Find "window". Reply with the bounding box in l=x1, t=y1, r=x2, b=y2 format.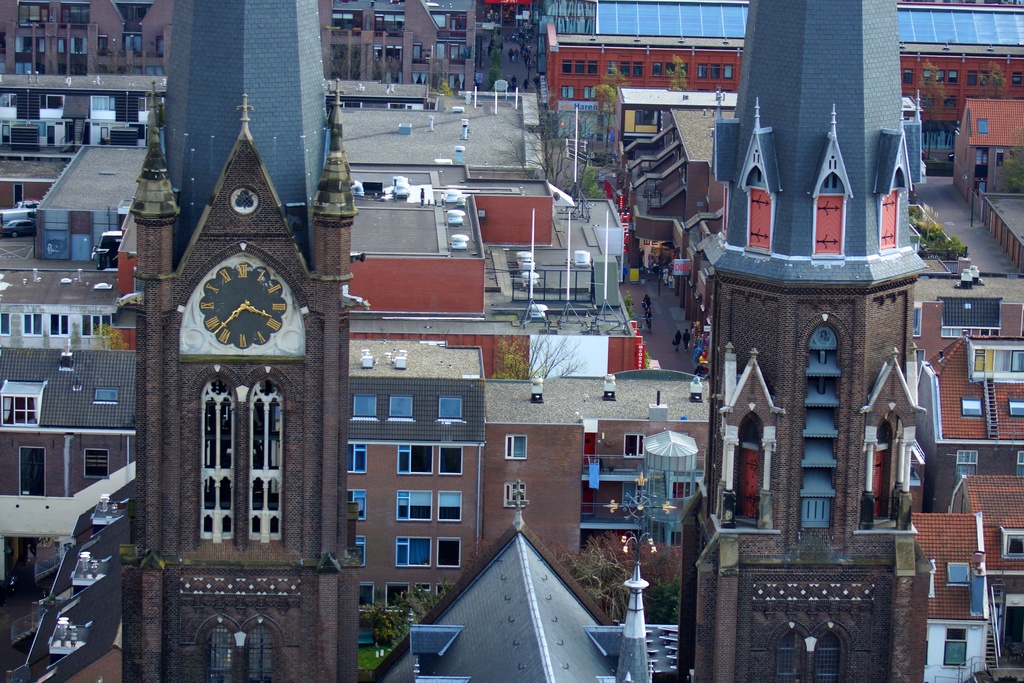
l=175, t=287, r=289, b=579.
